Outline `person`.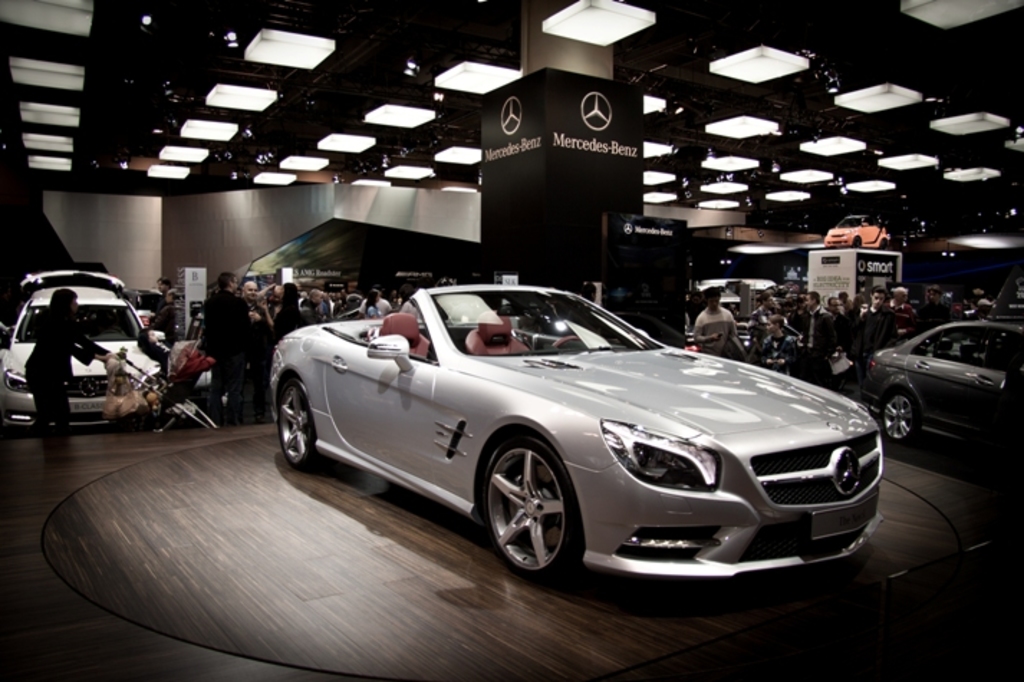
Outline: bbox=(695, 283, 741, 359).
